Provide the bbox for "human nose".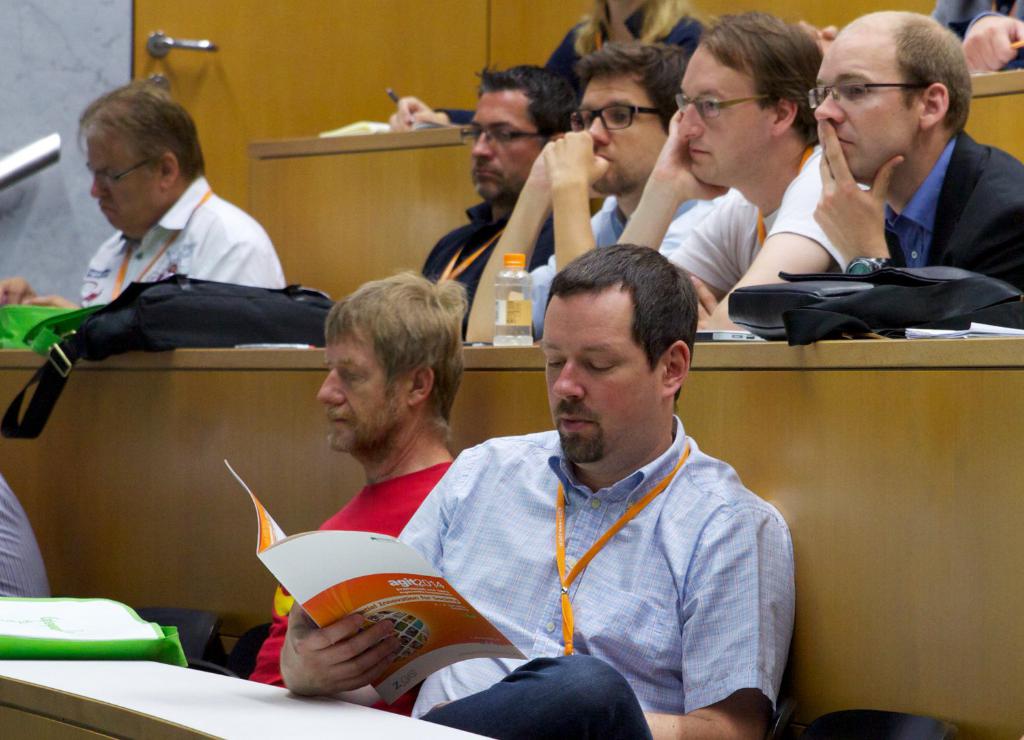
(87,165,108,201).
